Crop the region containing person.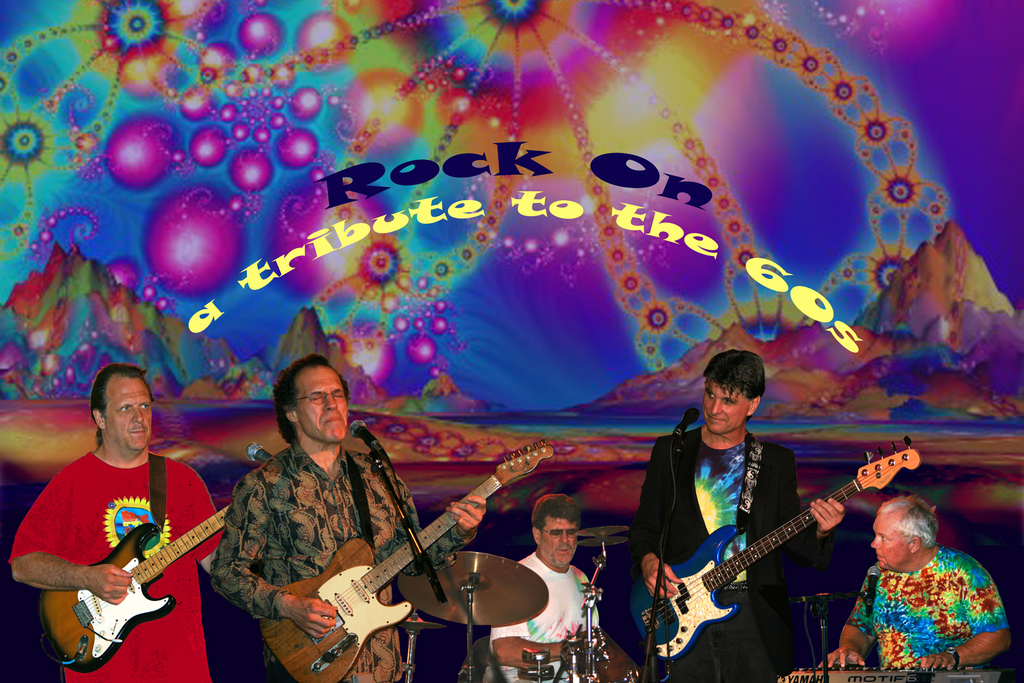
Crop region: Rect(489, 490, 643, 682).
